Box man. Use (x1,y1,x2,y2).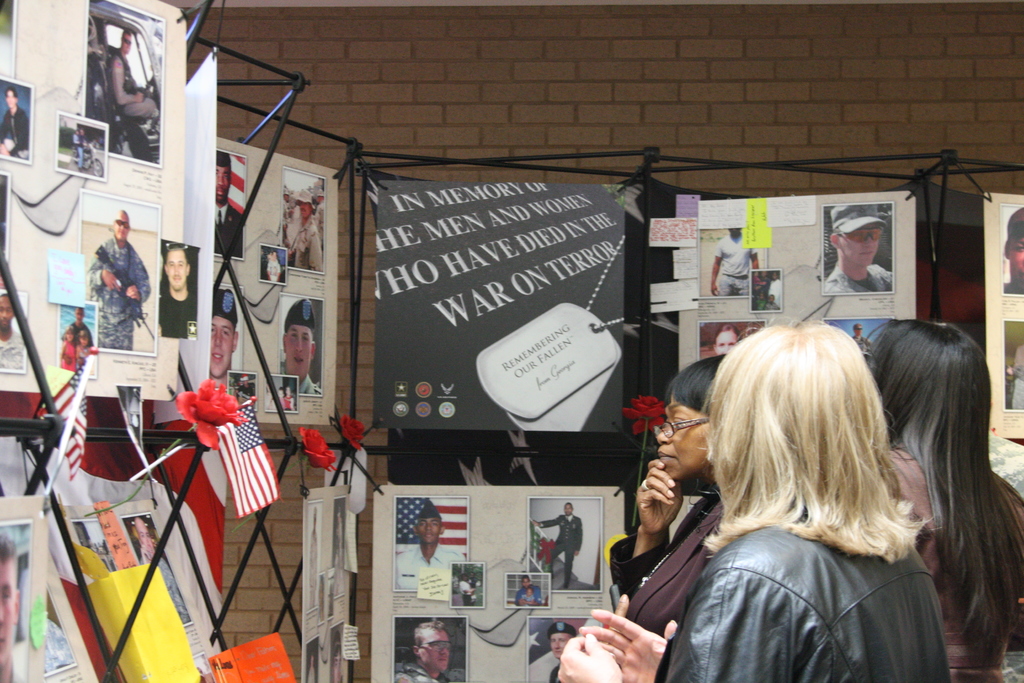
(282,303,323,390).
